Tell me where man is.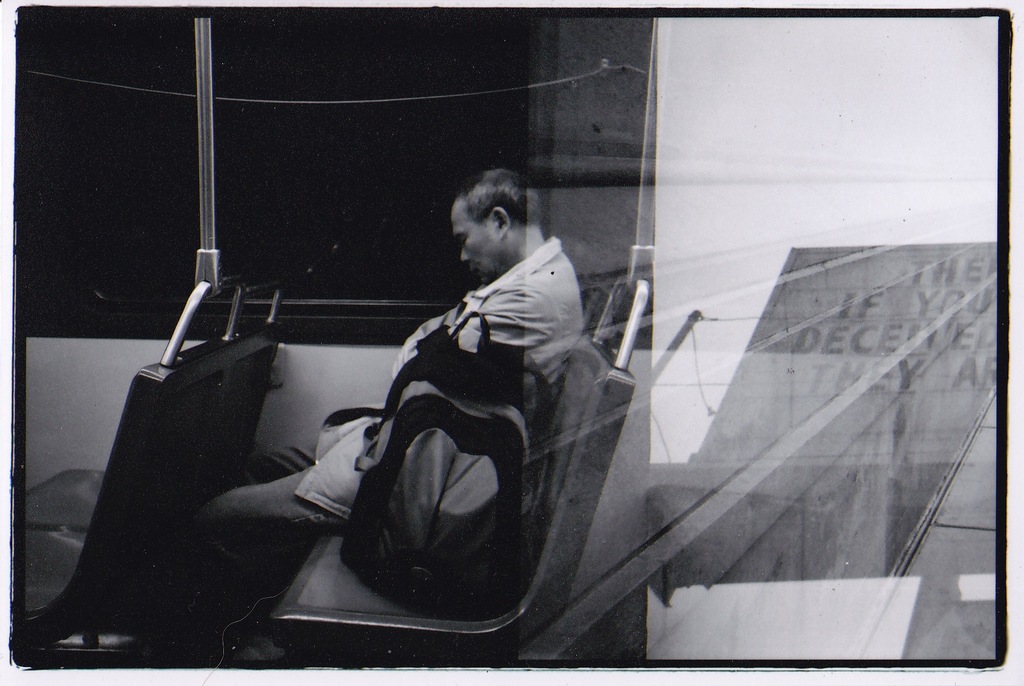
man is at <box>189,163,587,666</box>.
